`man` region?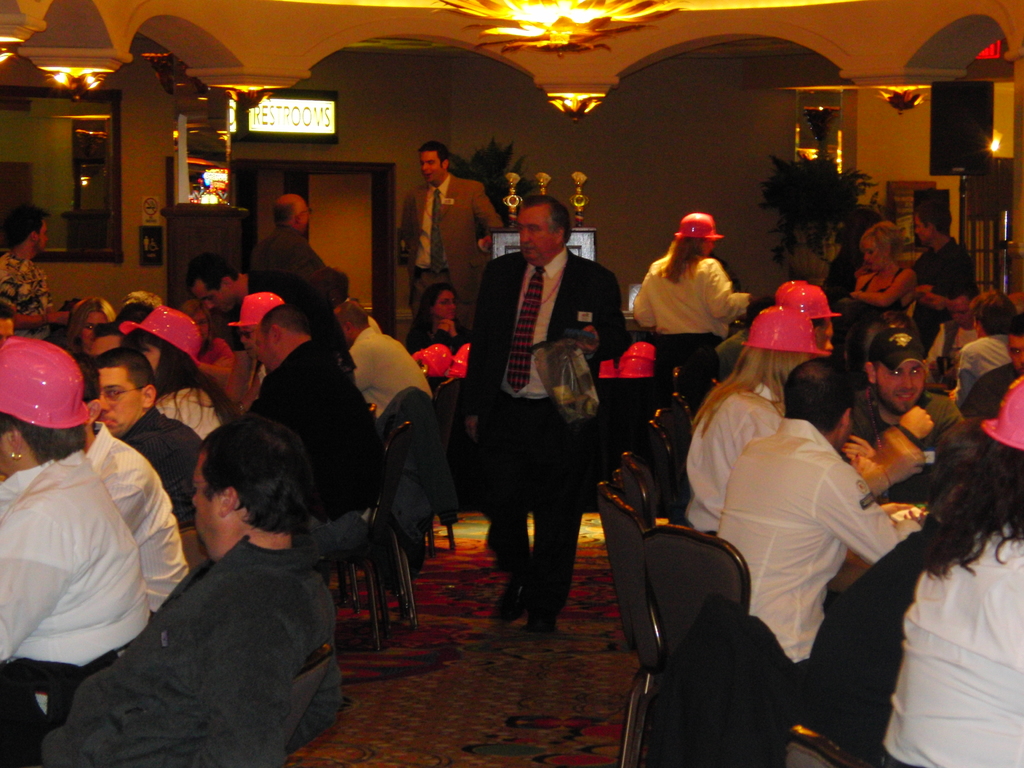
243, 192, 325, 284
